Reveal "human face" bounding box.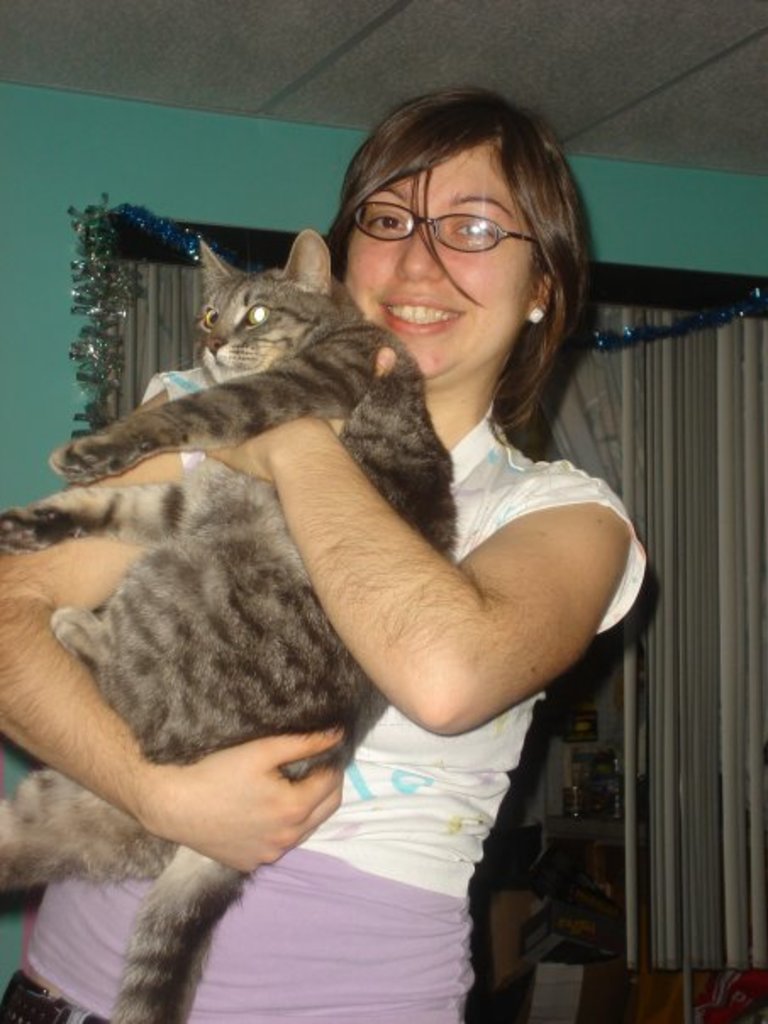
Revealed: (left=348, top=141, right=539, bottom=380).
